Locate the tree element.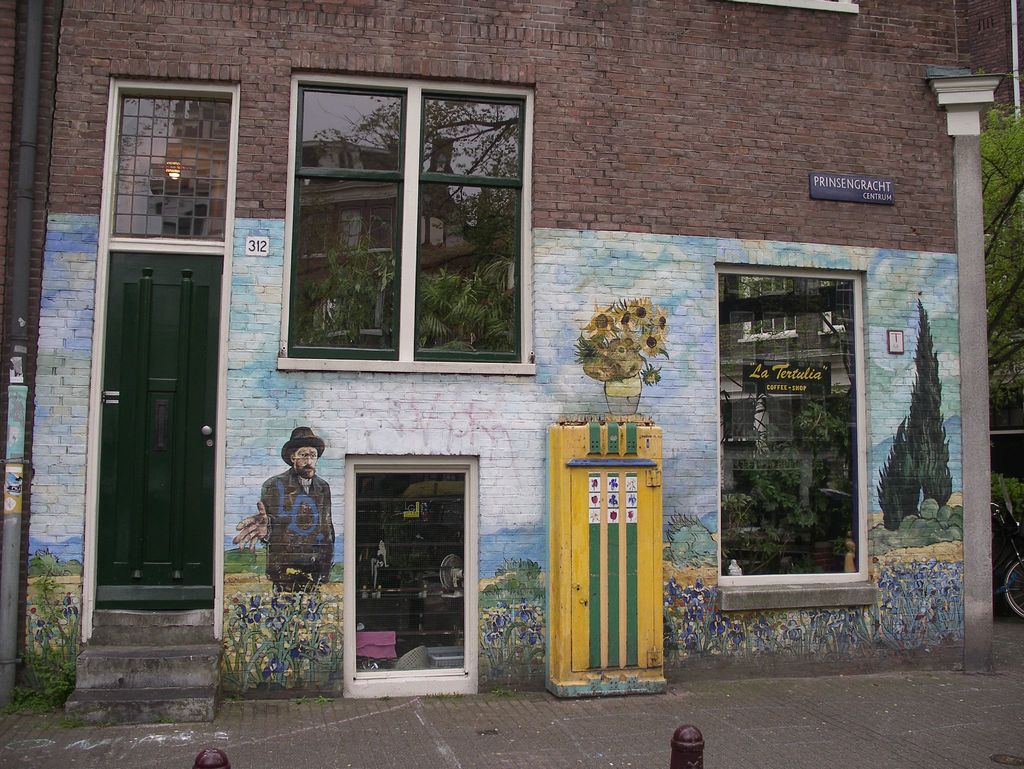
Element bbox: {"left": 0, "top": 541, "right": 79, "bottom": 705}.
